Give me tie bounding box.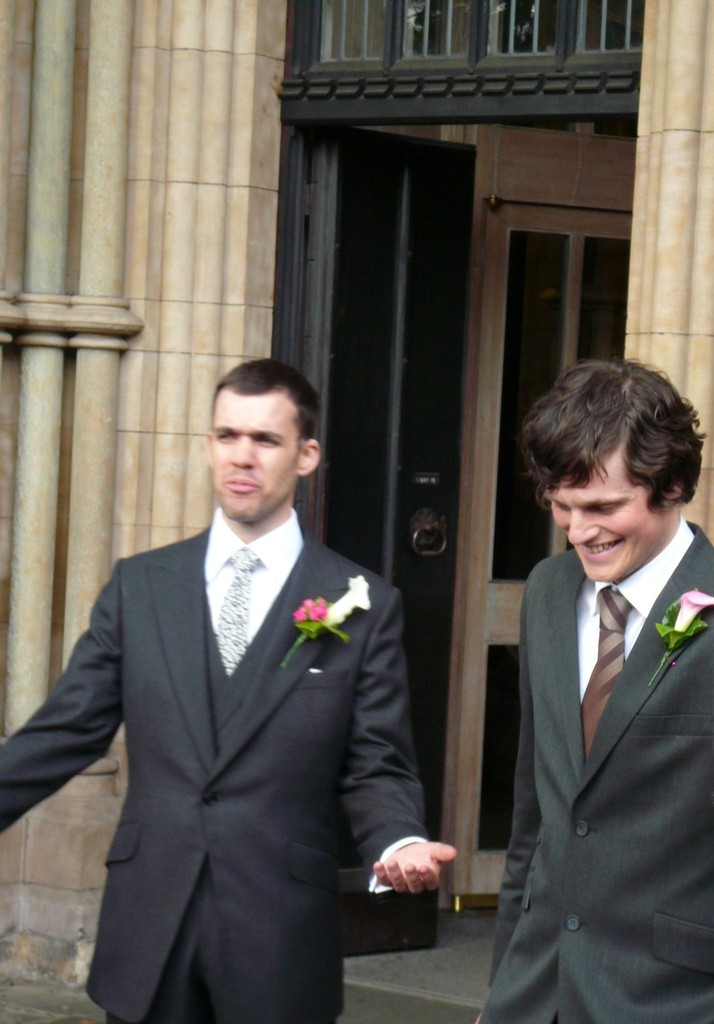
bbox(580, 582, 633, 769).
